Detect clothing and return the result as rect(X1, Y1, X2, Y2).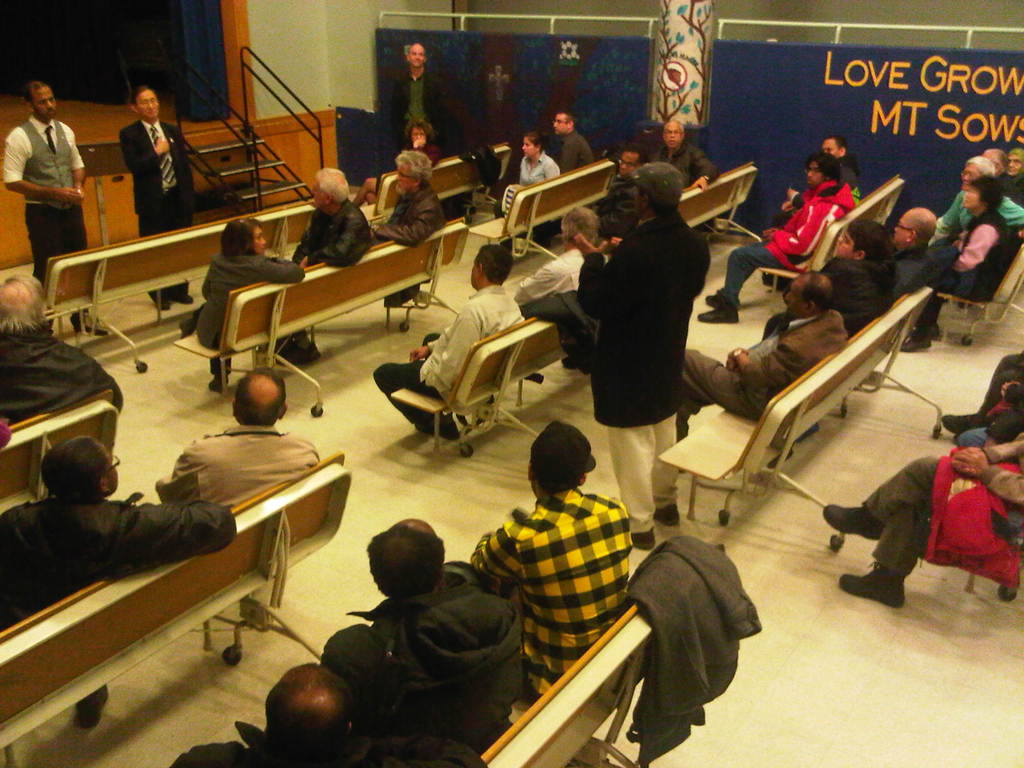
rect(511, 246, 584, 300).
